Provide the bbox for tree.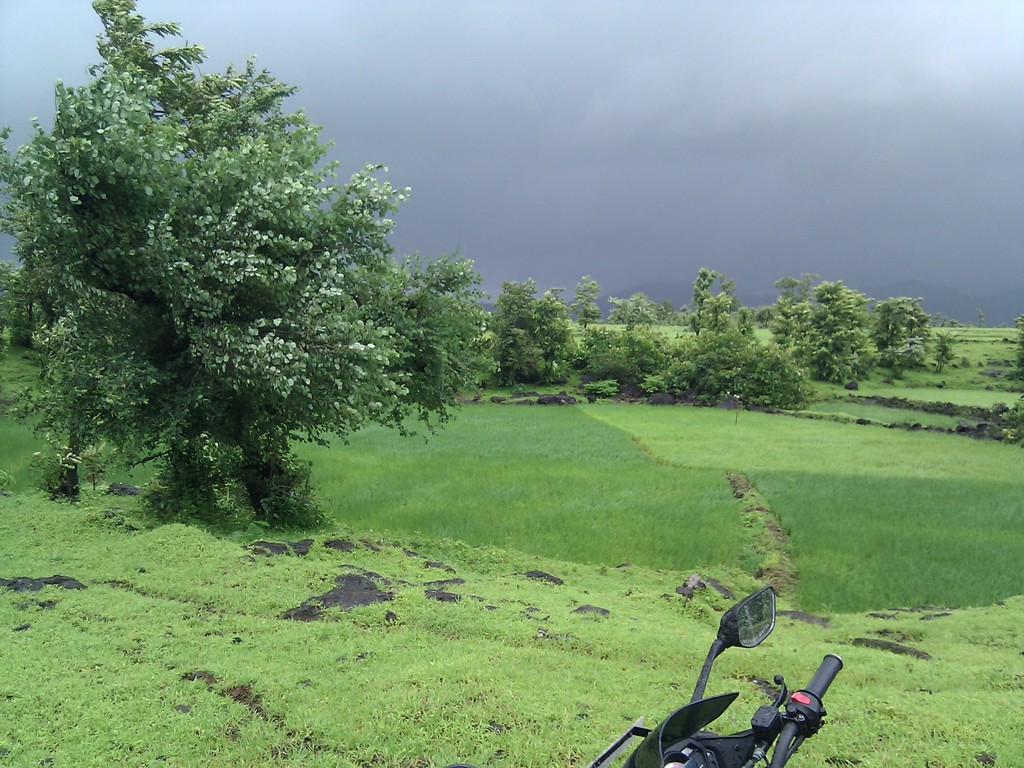
l=639, t=316, r=816, b=426.
